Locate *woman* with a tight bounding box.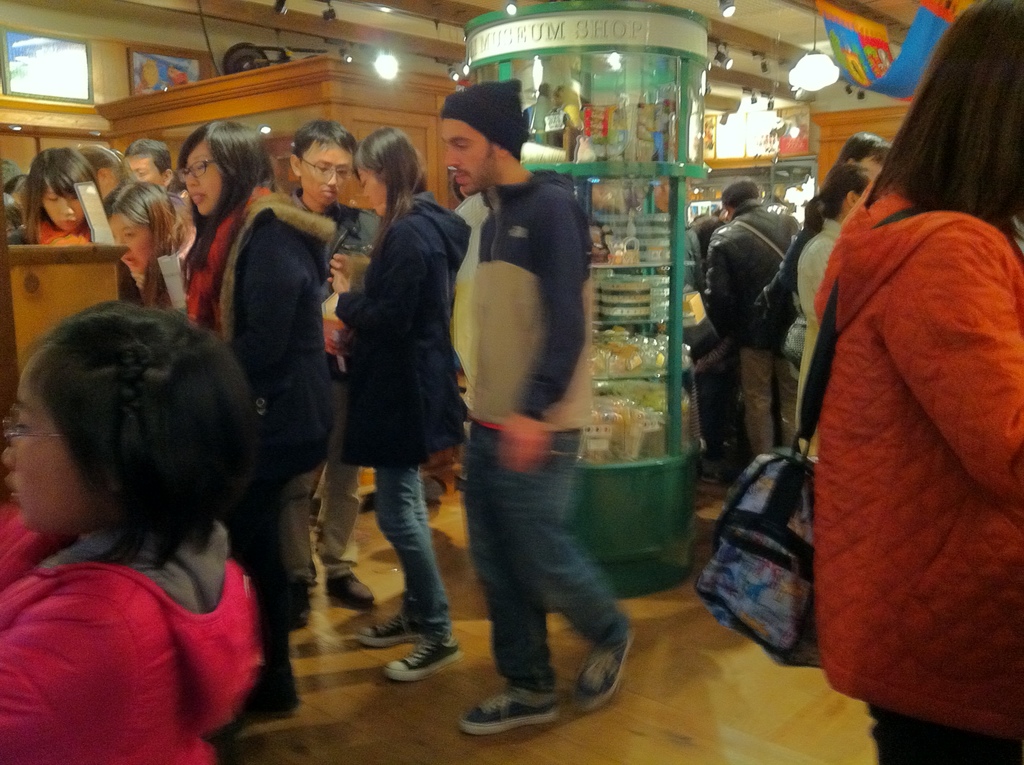
left=98, top=179, right=190, bottom=310.
